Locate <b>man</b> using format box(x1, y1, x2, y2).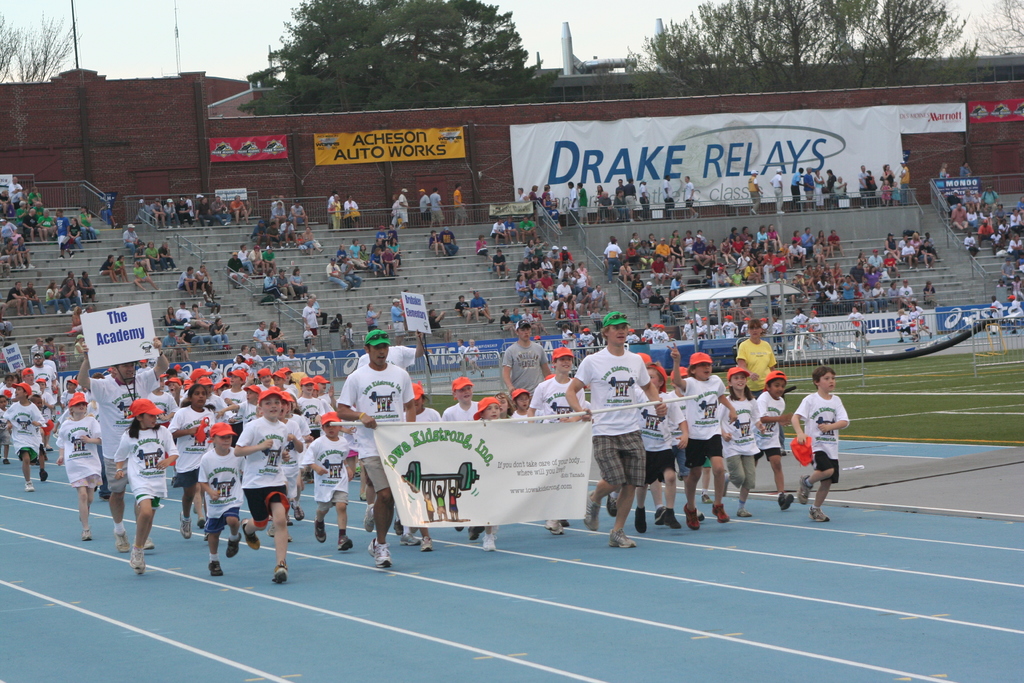
box(268, 222, 283, 248).
